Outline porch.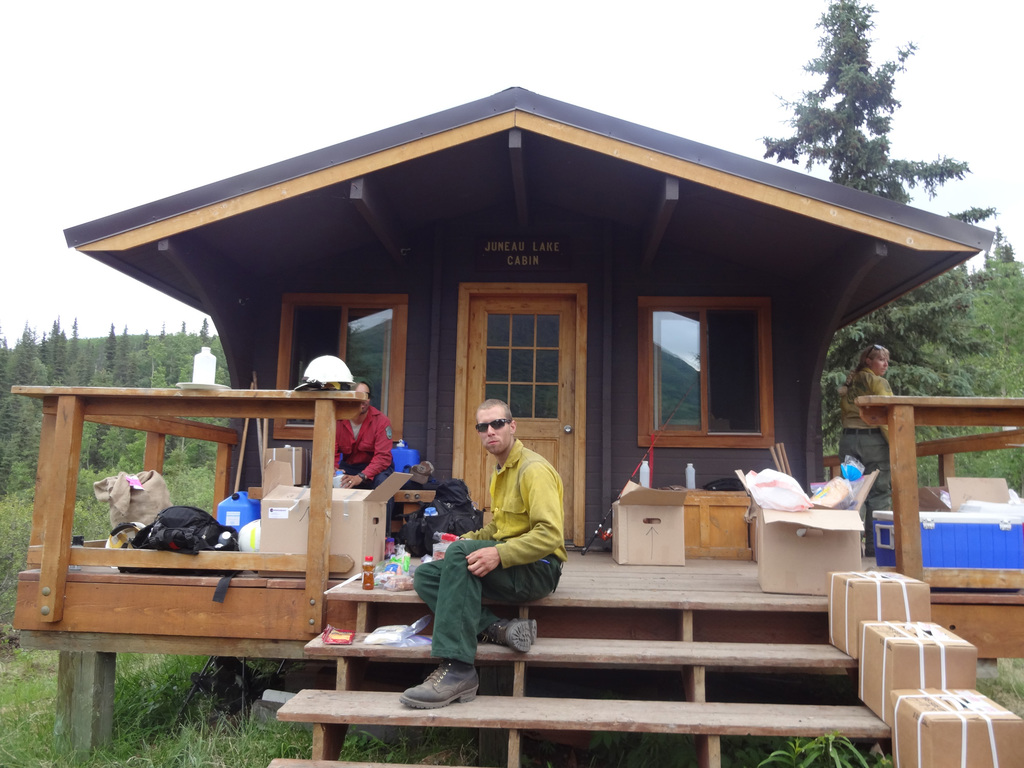
Outline: box(0, 188, 1023, 767).
